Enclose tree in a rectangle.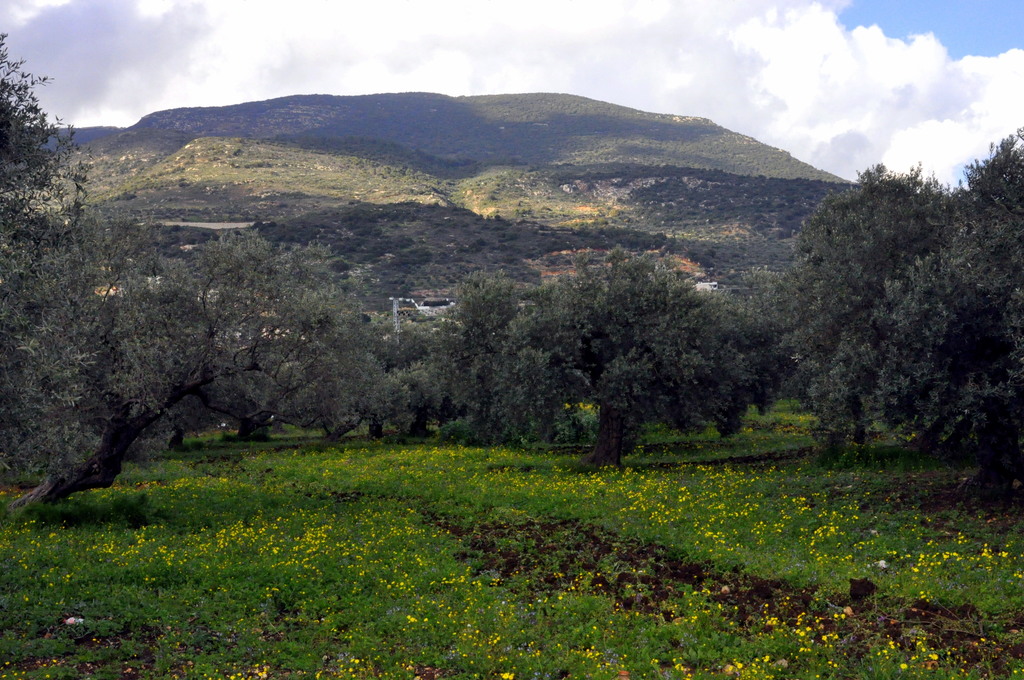
(0,14,122,544).
